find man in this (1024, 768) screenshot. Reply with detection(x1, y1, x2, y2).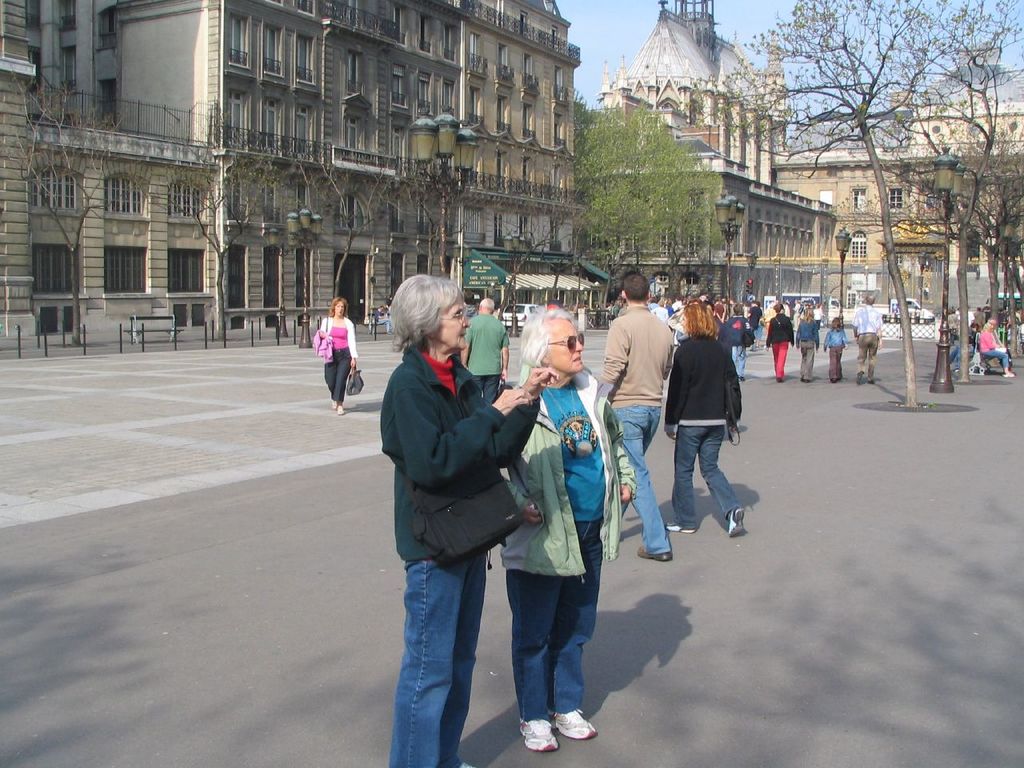
detection(791, 298, 806, 332).
